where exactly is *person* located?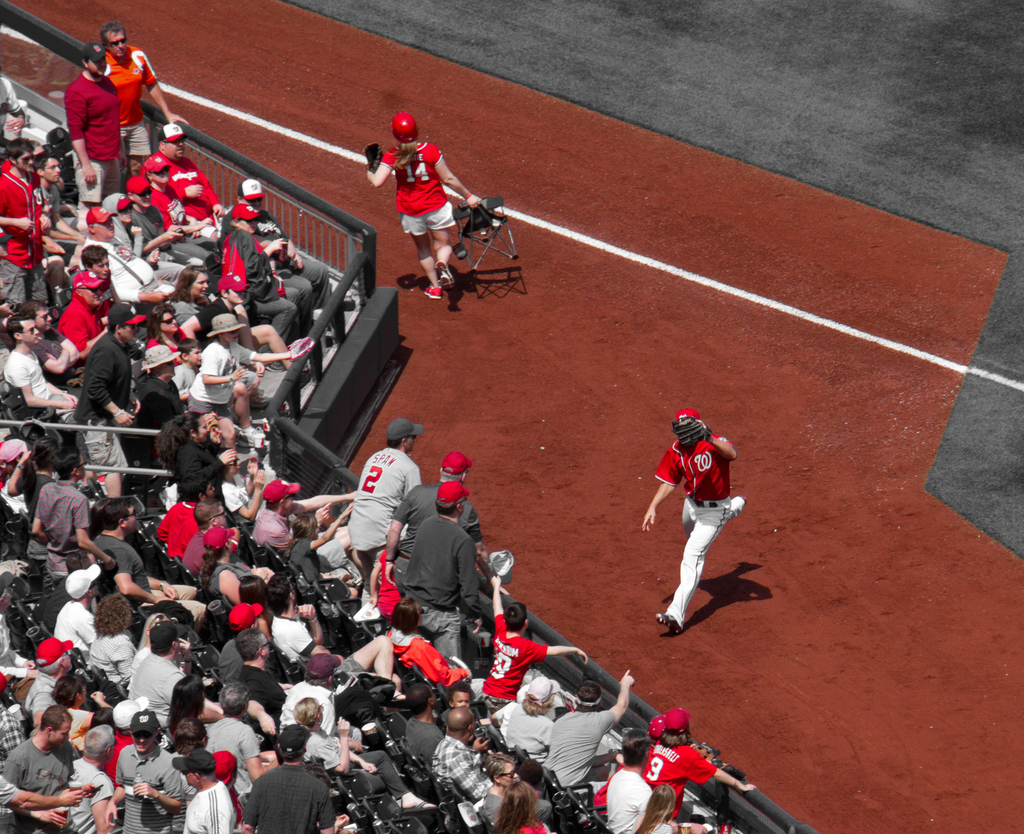
Its bounding box is (93, 496, 205, 628).
